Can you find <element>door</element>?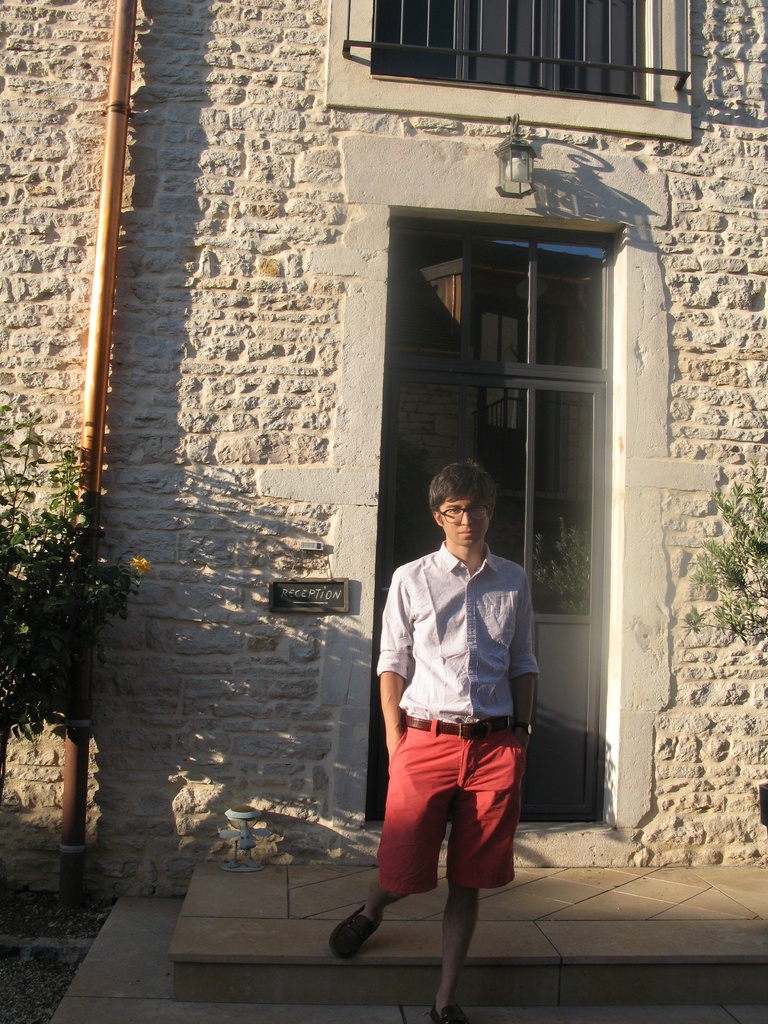
Yes, bounding box: <bbox>375, 372, 604, 816</bbox>.
